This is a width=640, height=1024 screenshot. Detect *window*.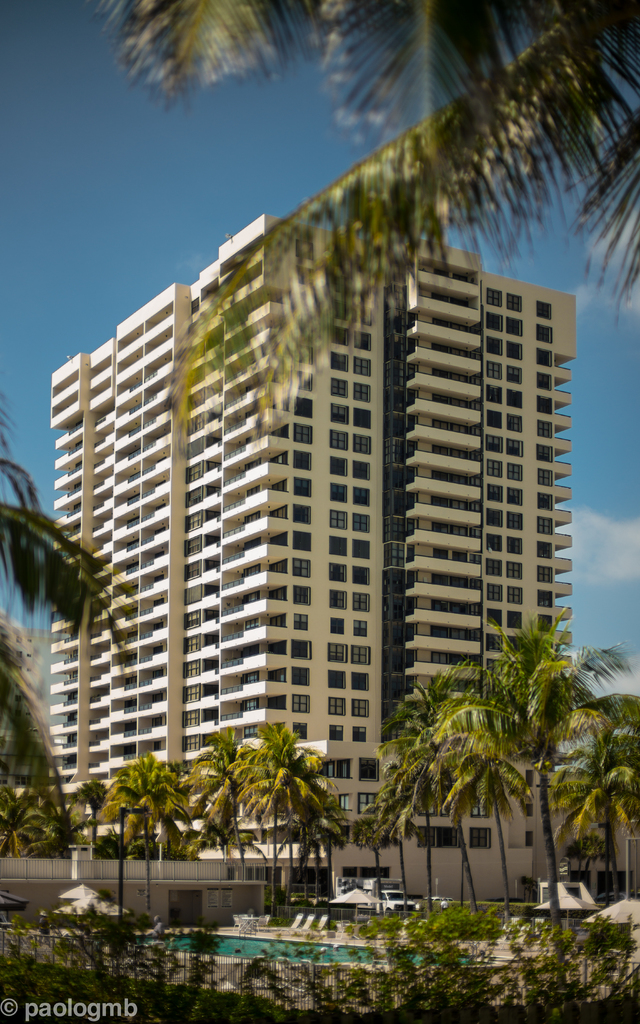
(291, 695, 310, 711).
